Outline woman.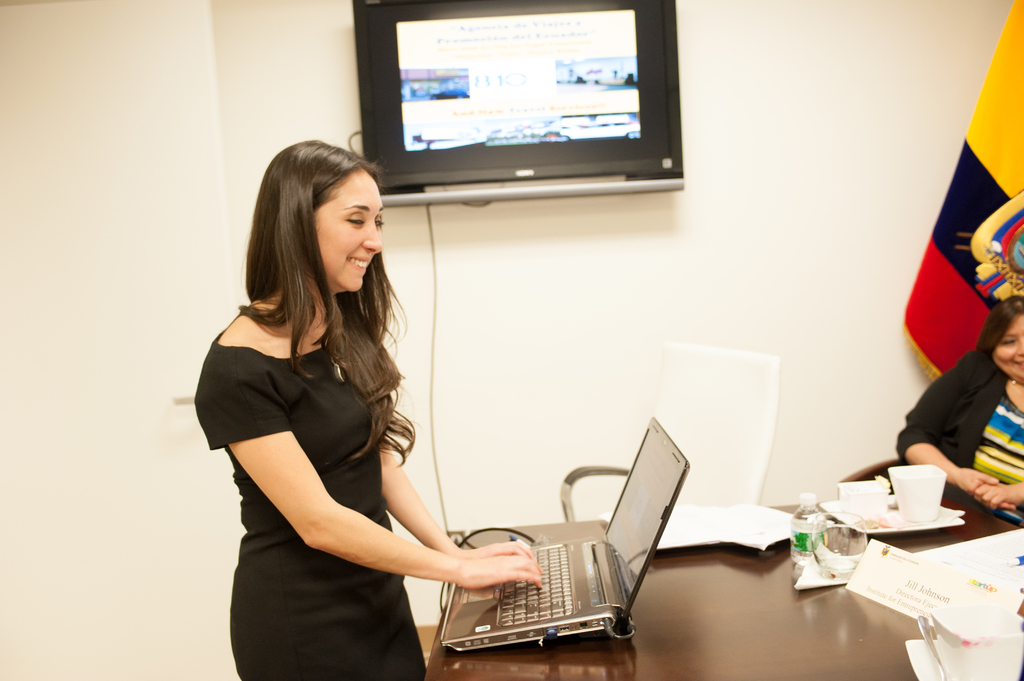
Outline: Rect(895, 289, 1023, 511).
